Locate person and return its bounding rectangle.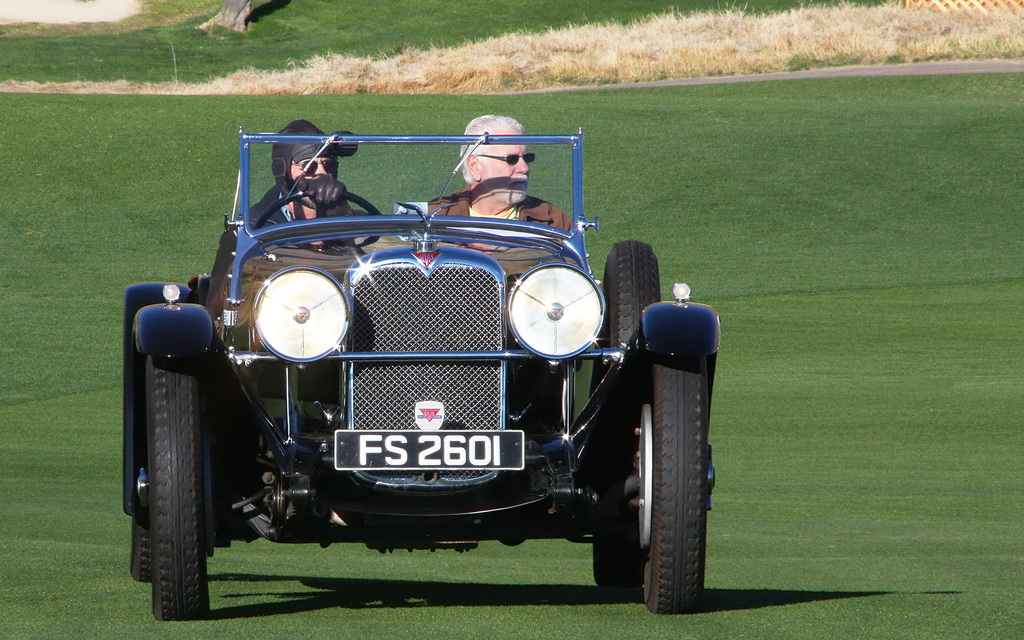
[x1=245, y1=117, x2=358, y2=244].
